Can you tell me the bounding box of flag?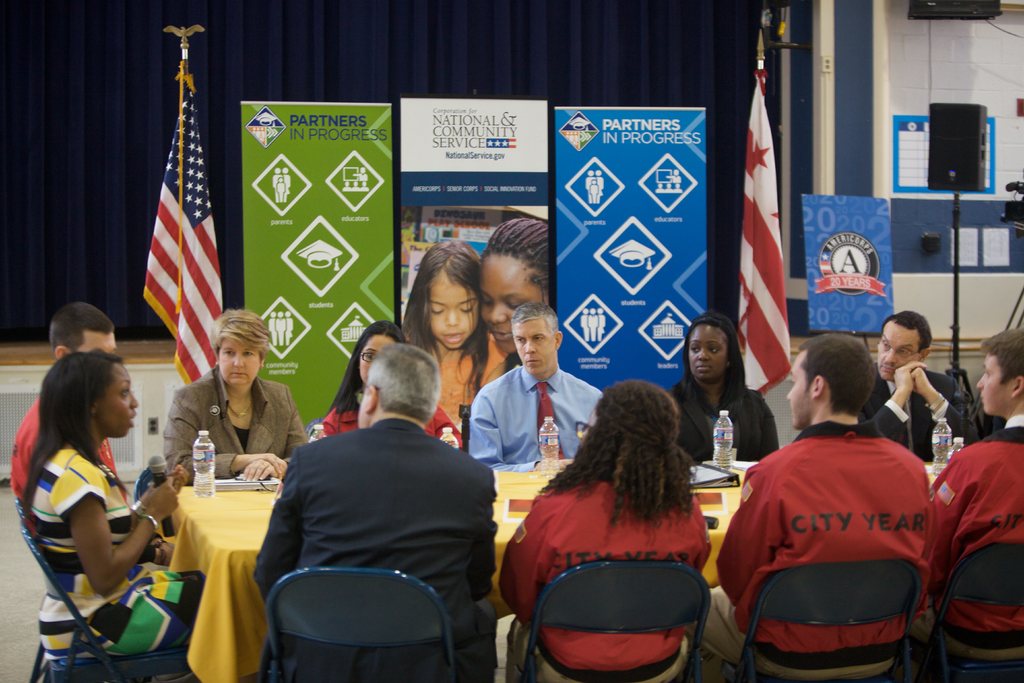
(x1=735, y1=60, x2=818, y2=394).
